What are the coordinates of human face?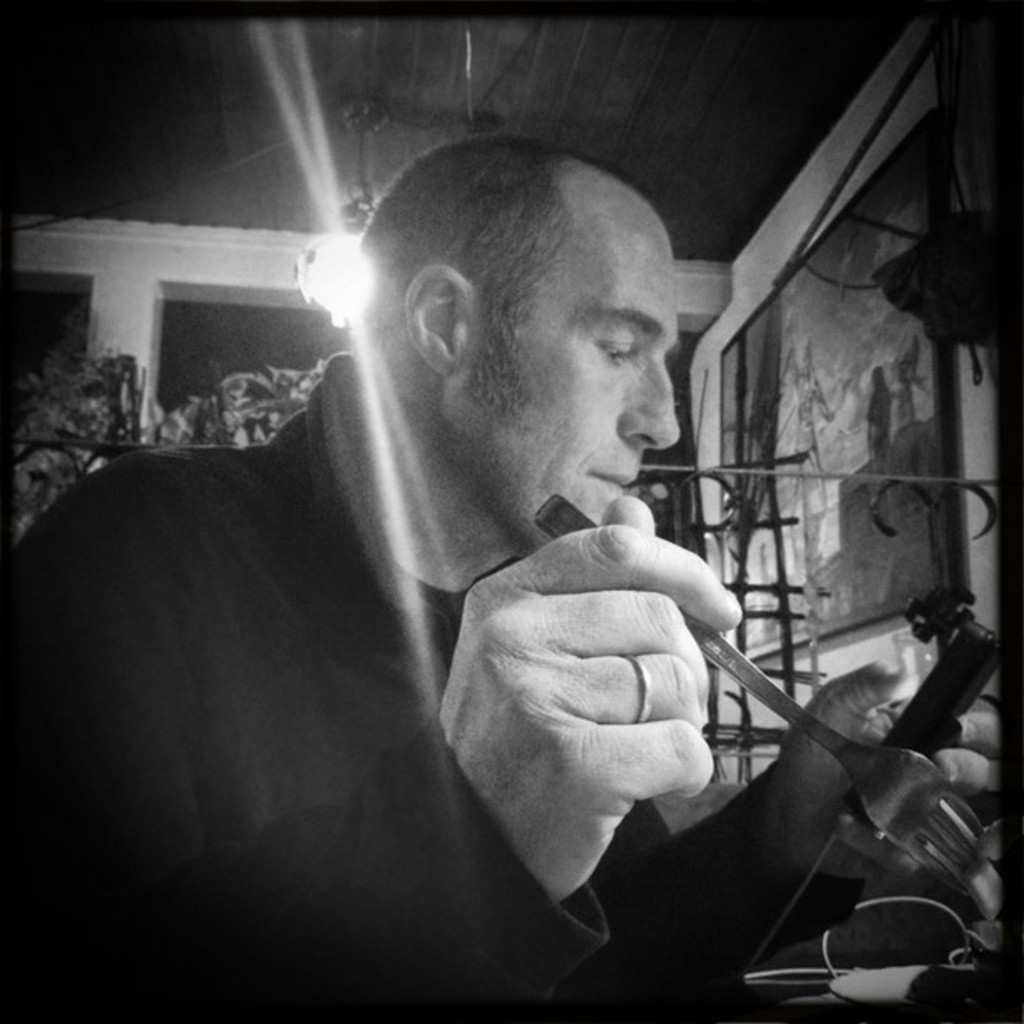
x1=443, y1=211, x2=683, y2=547.
